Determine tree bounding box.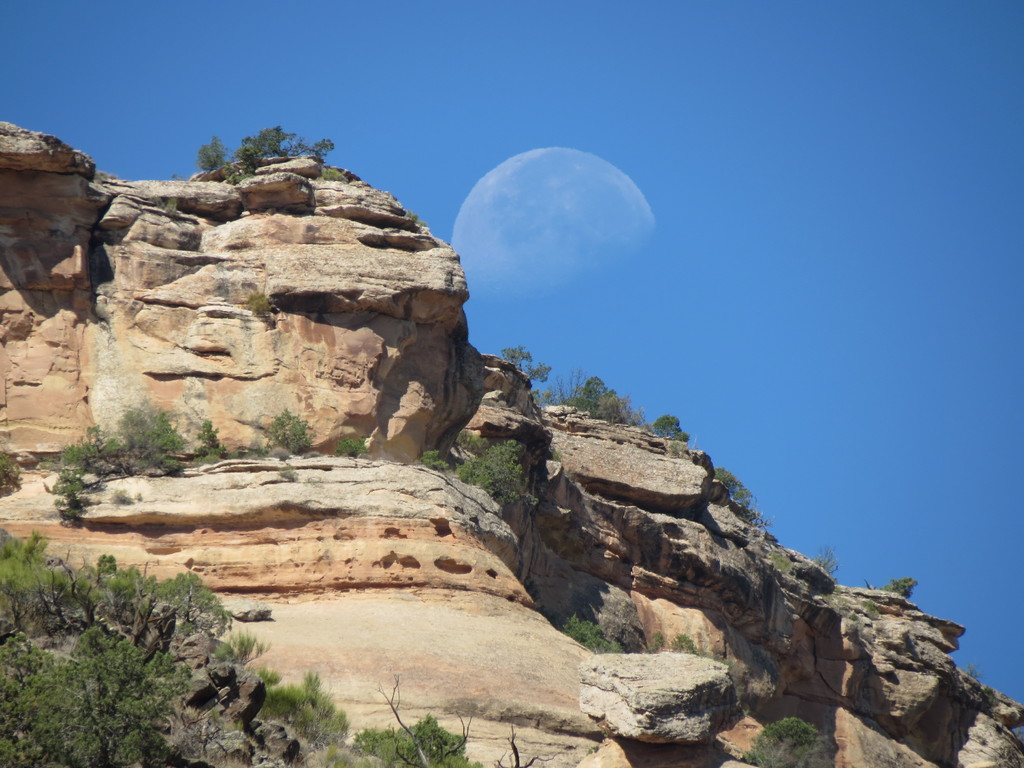
Determined: crop(499, 342, 563, 380).
